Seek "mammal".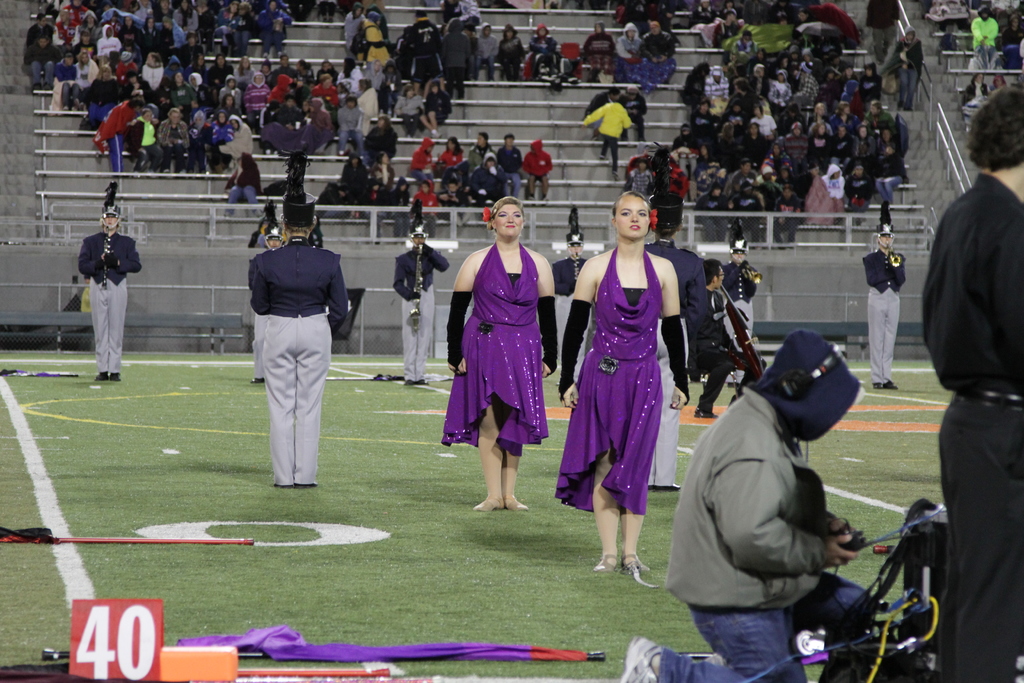
BBox(718, 231, 757, 391).
